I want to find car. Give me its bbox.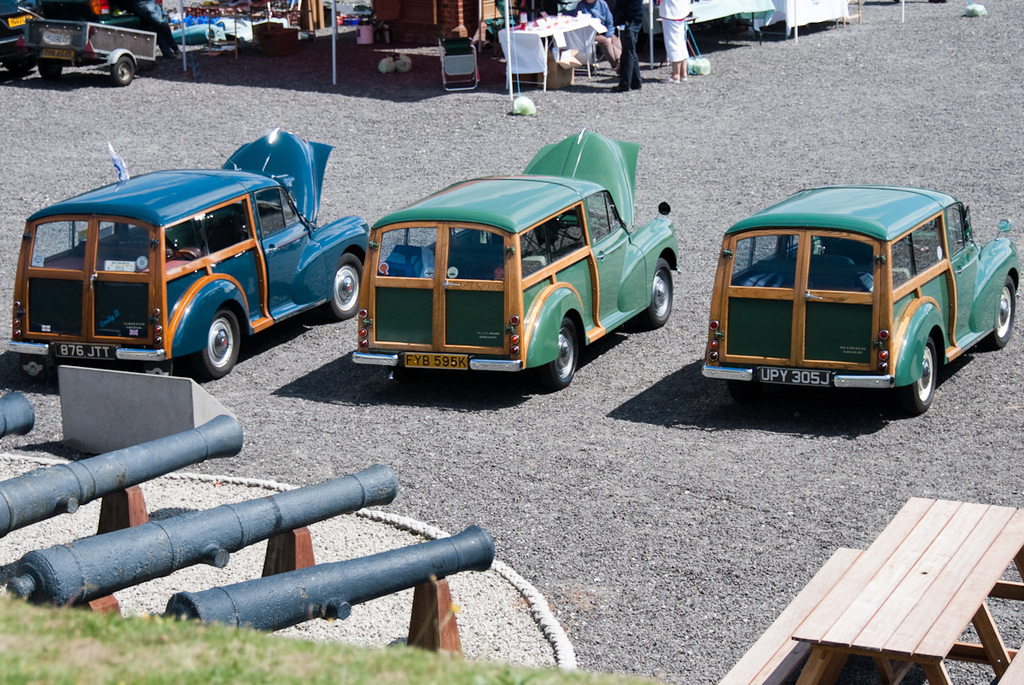
351 127 684 392.
